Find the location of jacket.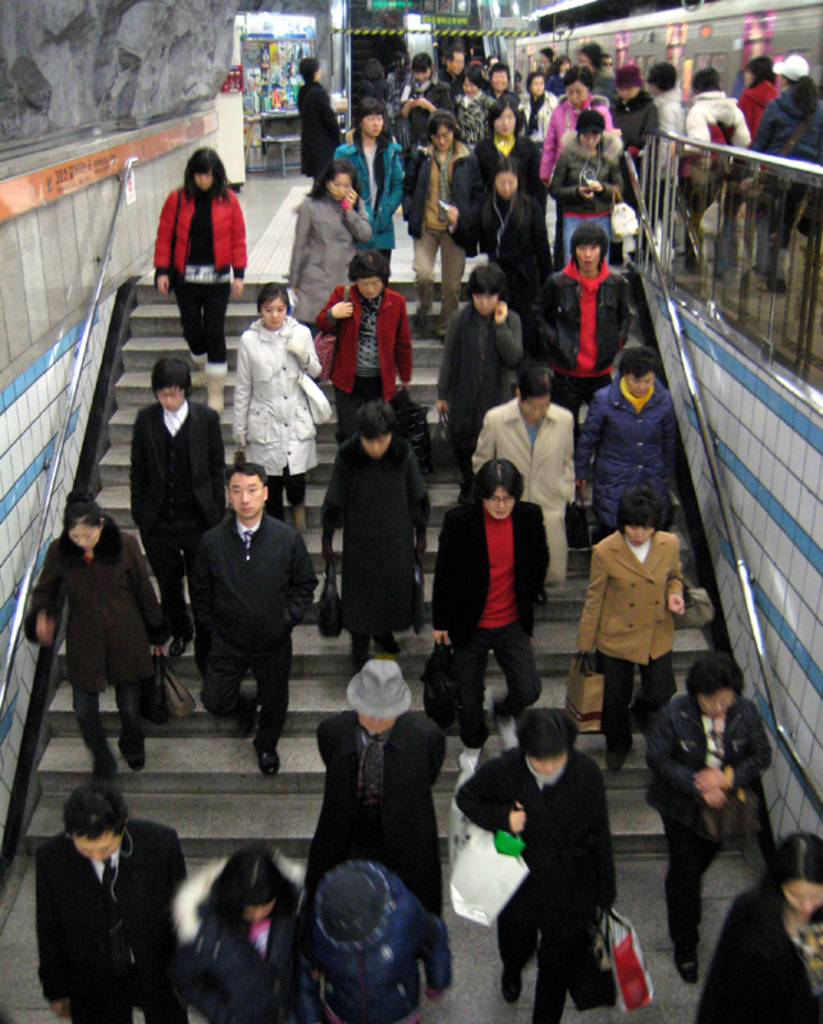
Location: [left=518, top=87, right=563, bottom=142].
